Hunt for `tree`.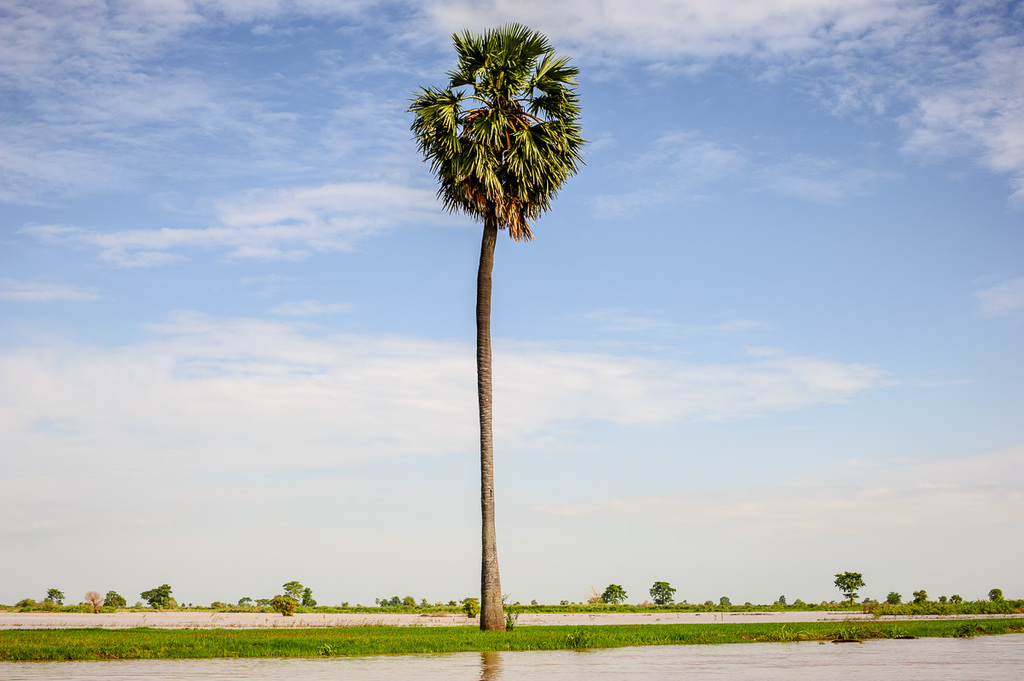
Hunted down at box(887, 594, 904, 610).
